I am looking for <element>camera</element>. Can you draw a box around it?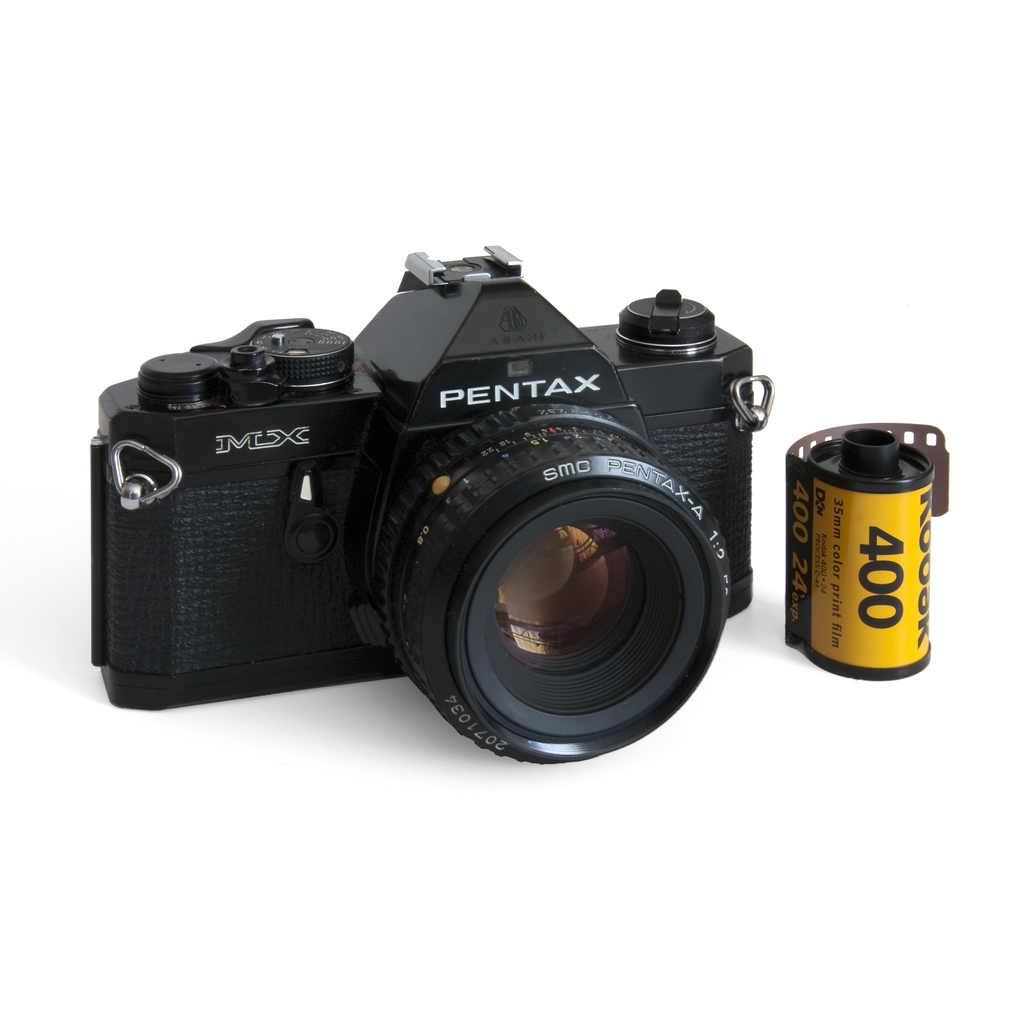
Sure, the bounding box is 86/244/764/769.
